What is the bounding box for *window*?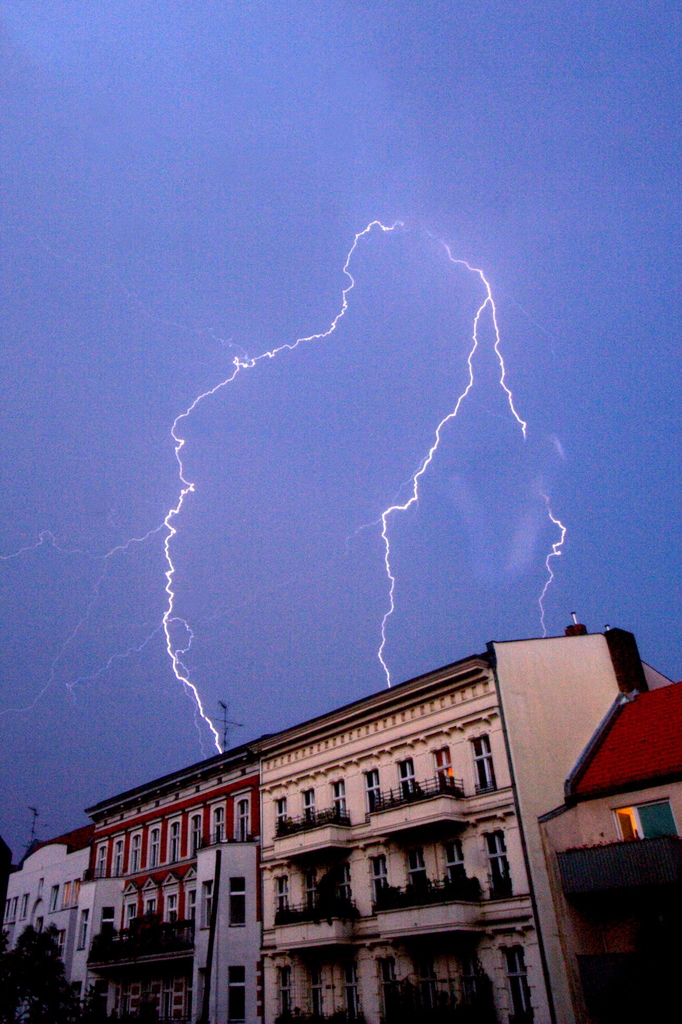
<region>127, 834, 138, 870</region>.
